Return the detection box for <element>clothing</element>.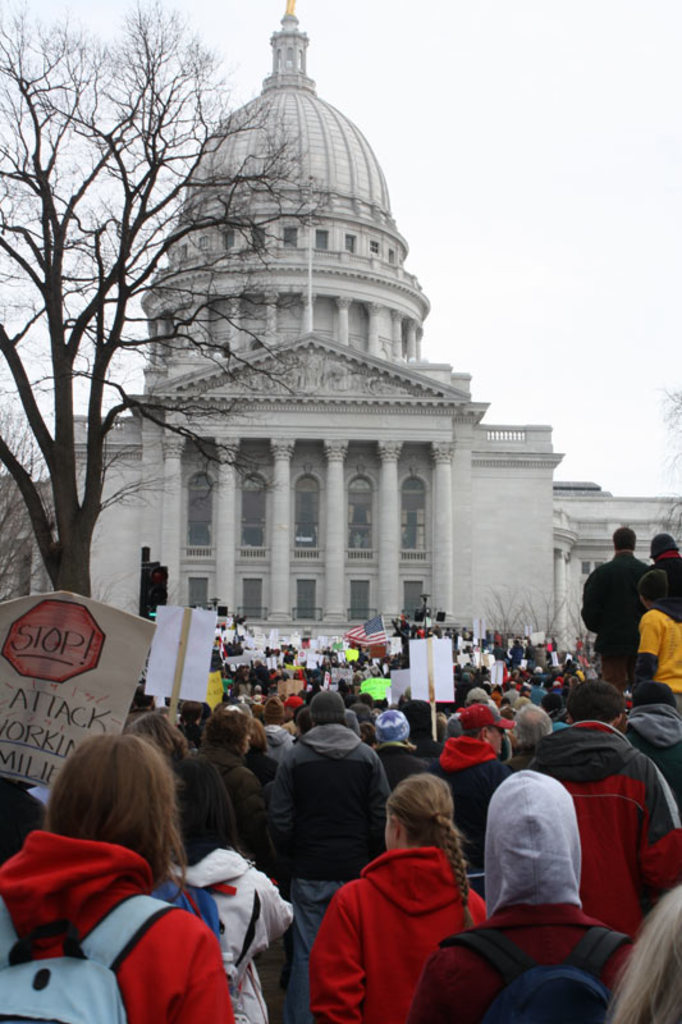
left=289, top=831, right=512, bottom=1023.
